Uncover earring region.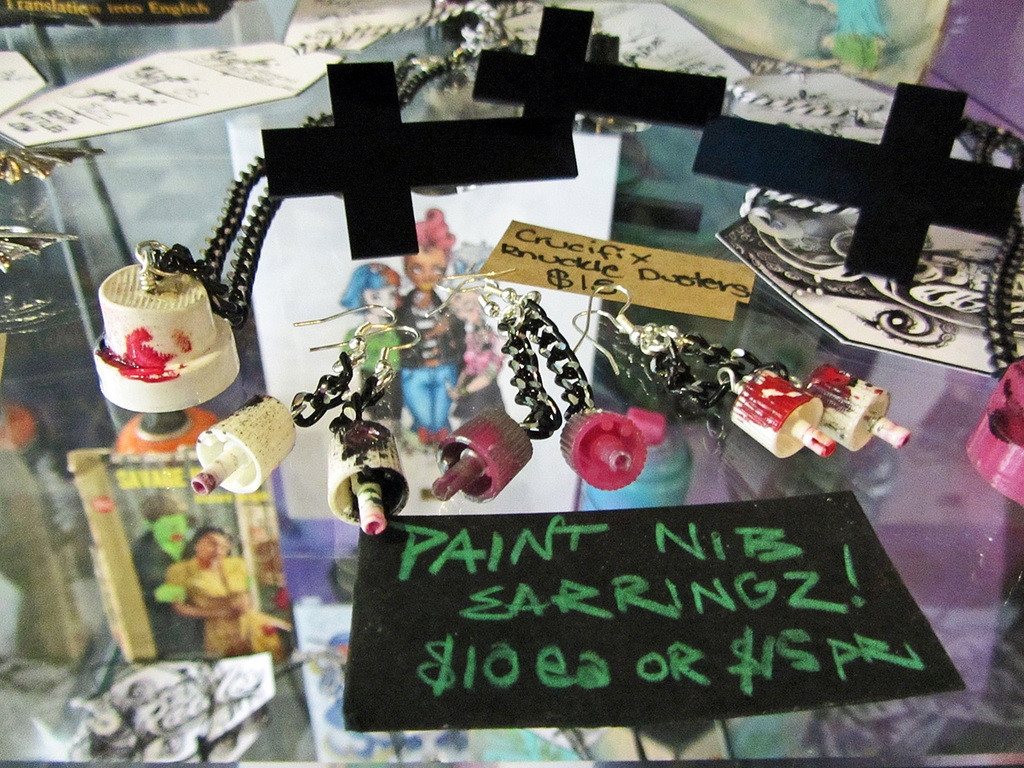
Uncovered: (184,297,401,502).
